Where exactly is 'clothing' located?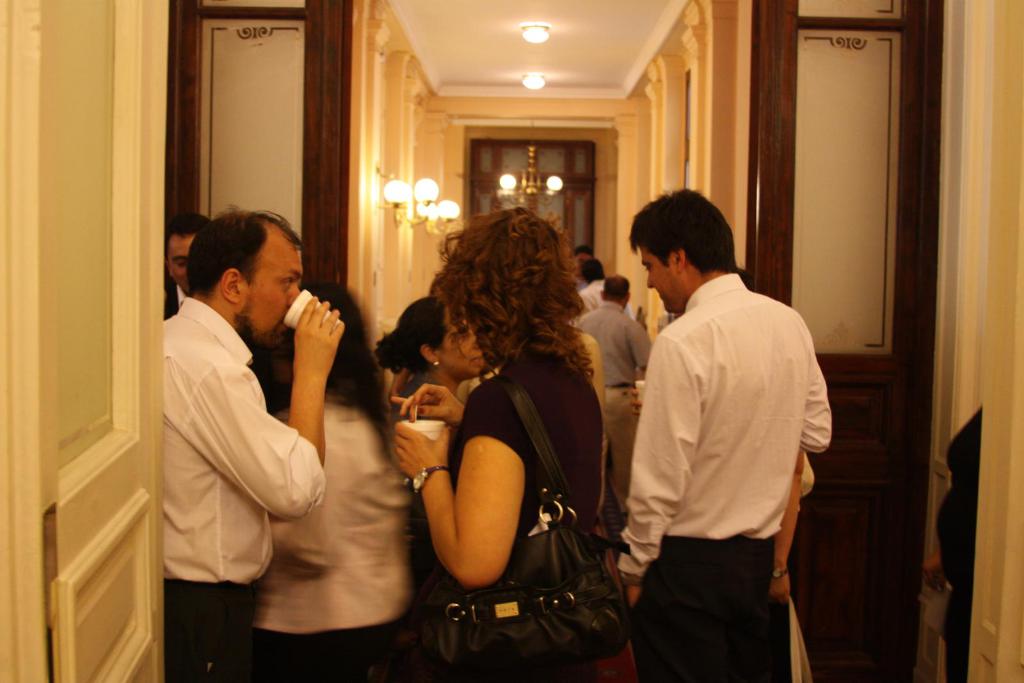
Its bounding box is region(168, 299, 334, 671).
